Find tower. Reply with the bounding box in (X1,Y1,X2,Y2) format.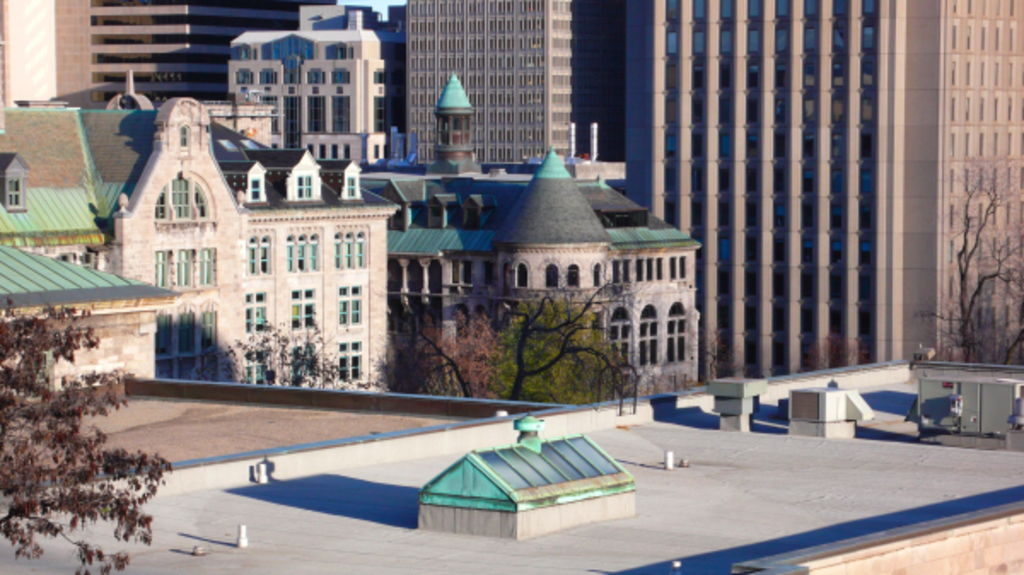
(492,150,606,389).
